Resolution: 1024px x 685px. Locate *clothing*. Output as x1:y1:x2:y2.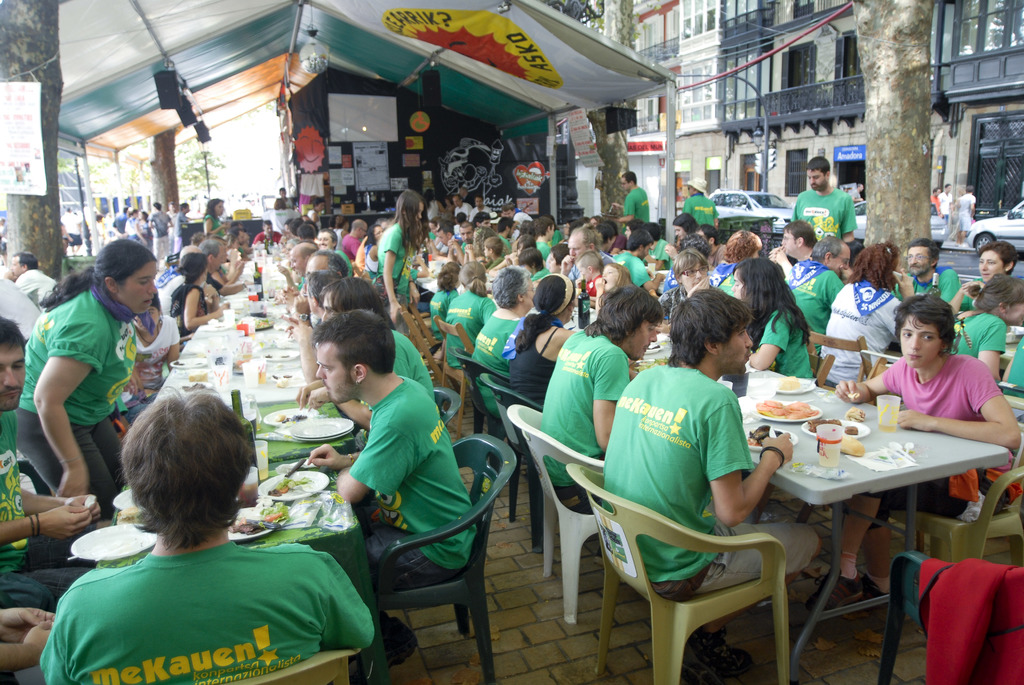
354:372:497:639.
